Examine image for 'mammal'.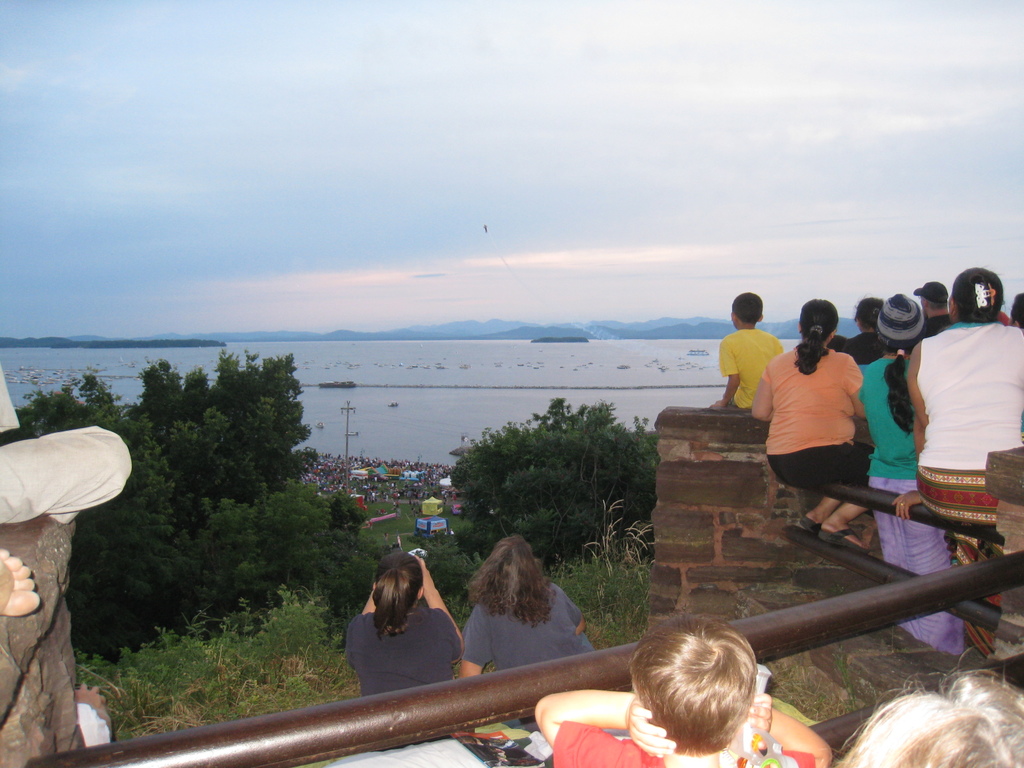
Examination result: crop(323, 561, 468, 698).
